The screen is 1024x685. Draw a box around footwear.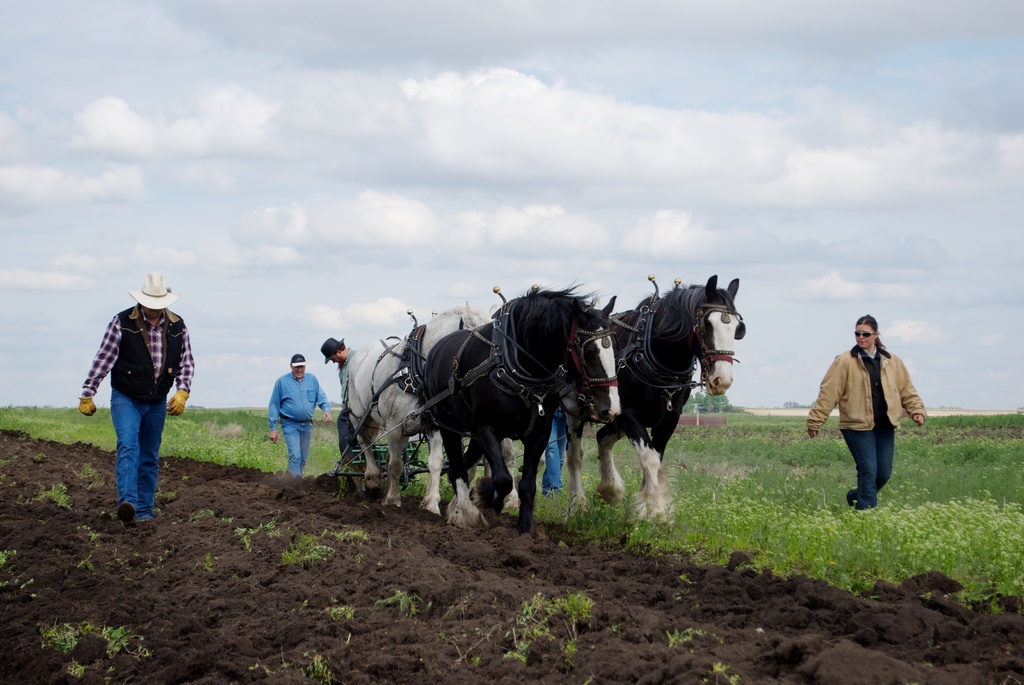
locate(119, 502, 135, 526).
